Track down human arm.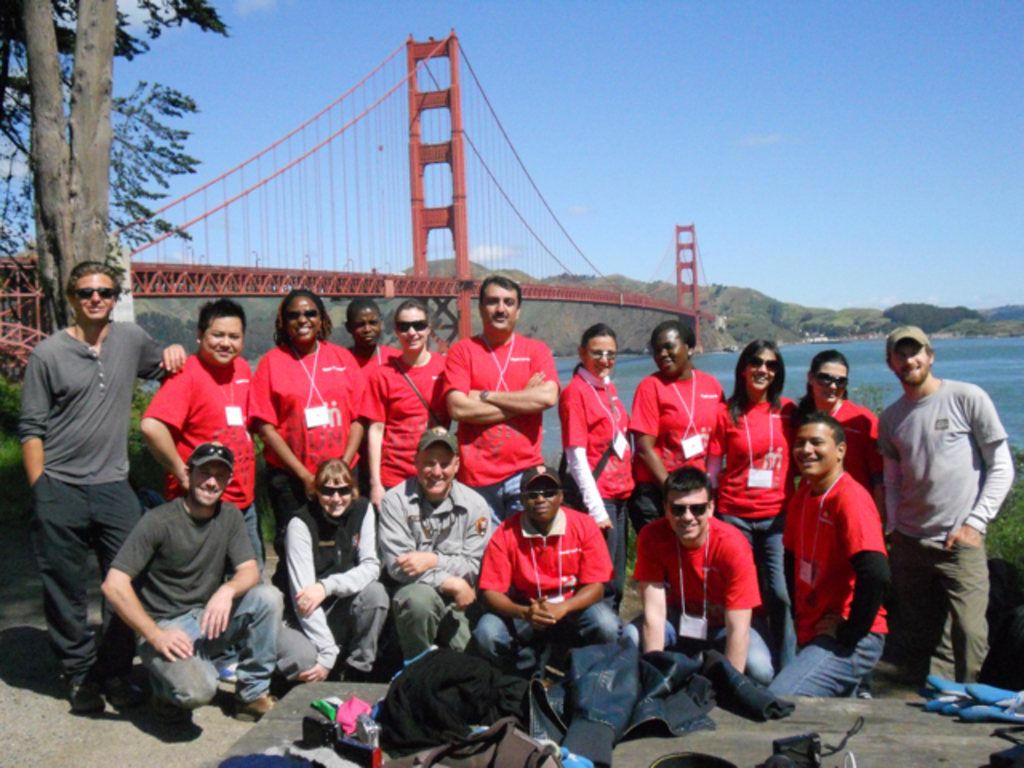
Tracked to 462,342,562,414.
